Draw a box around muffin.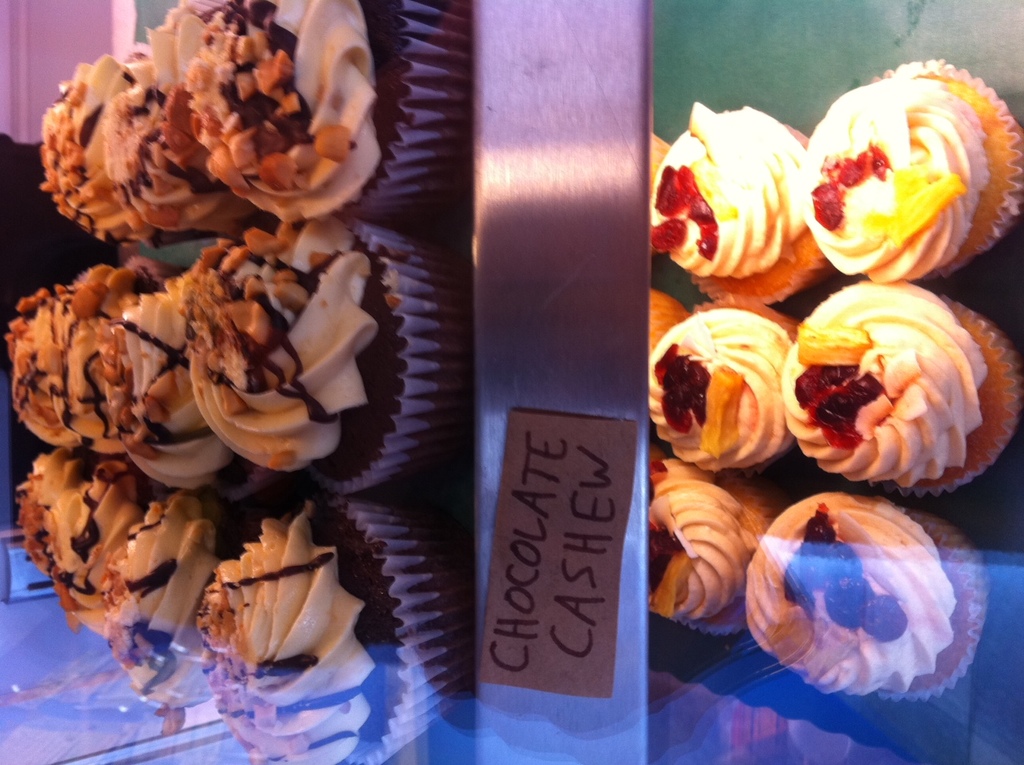
box=[740, 484, 995, 706].
